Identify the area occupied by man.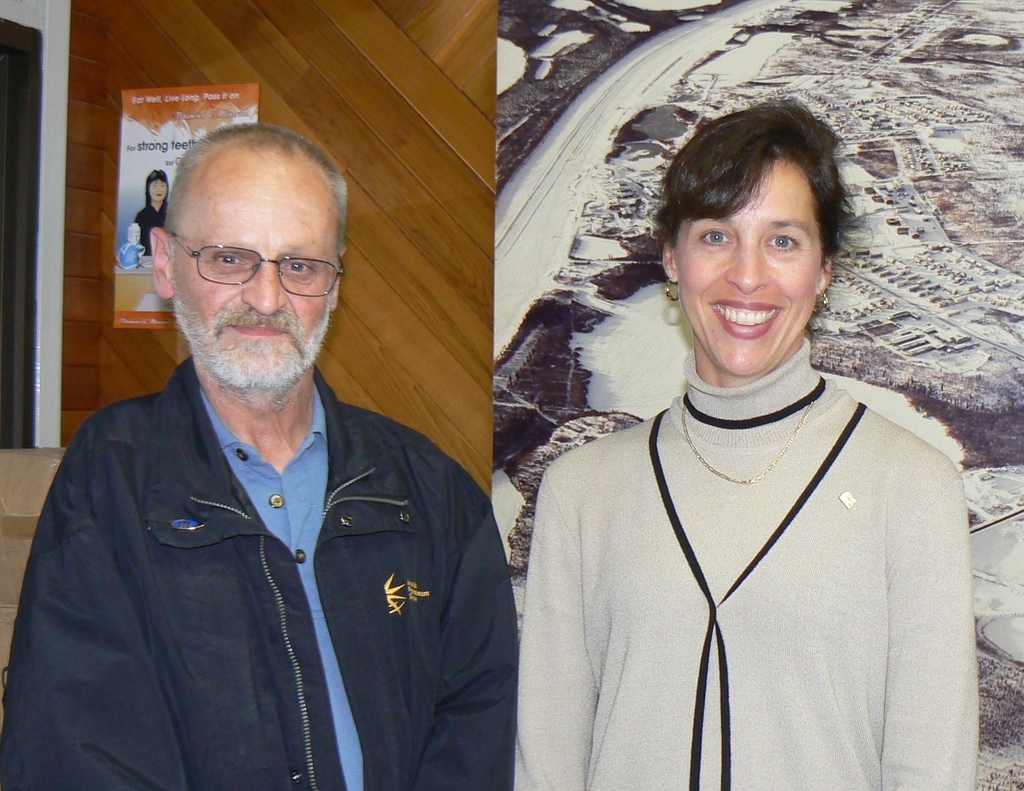
Area: x1=26 y1=102 x2=534 y2=784.
